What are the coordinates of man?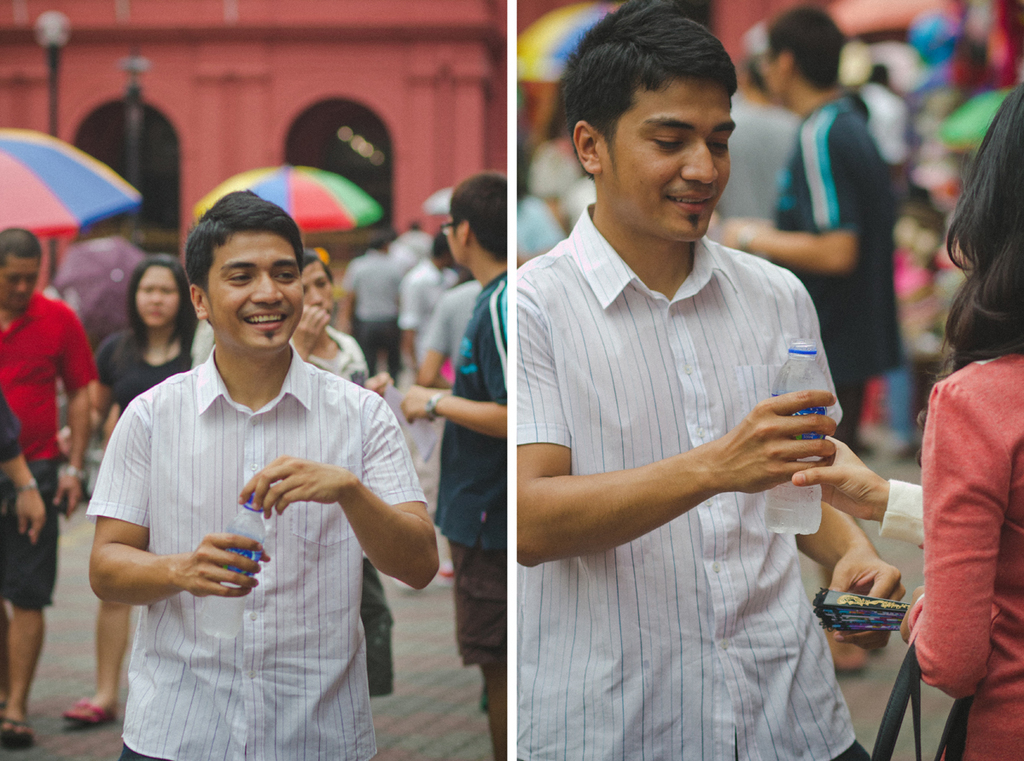
{"left": 93, "top": 194, "right": 442, "bottom": 760}.
